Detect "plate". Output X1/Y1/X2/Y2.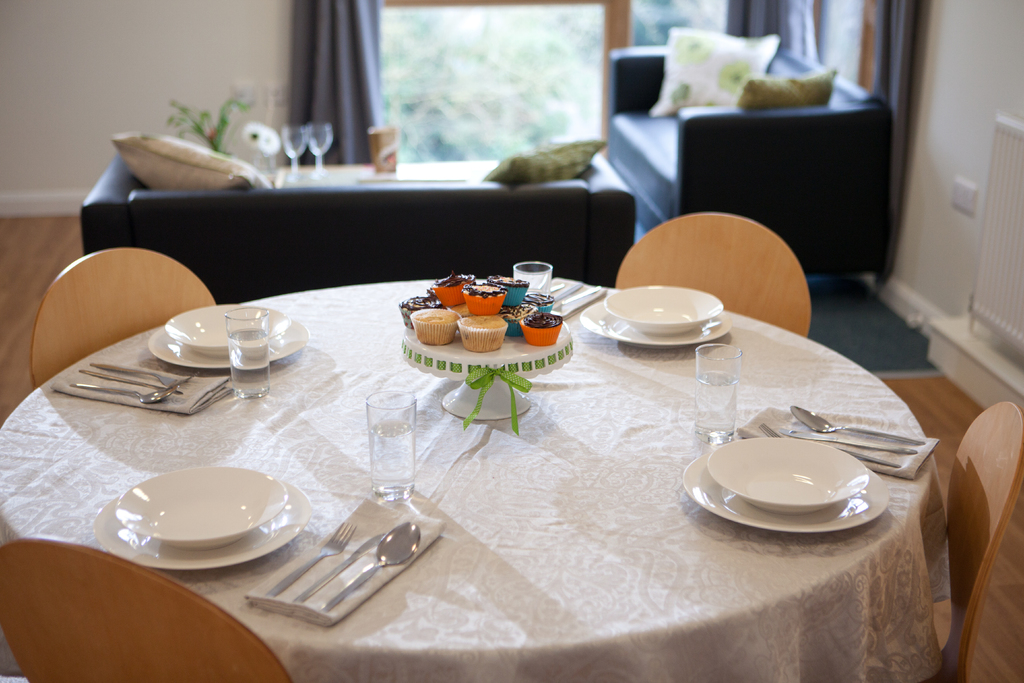
604/284/726/335.
